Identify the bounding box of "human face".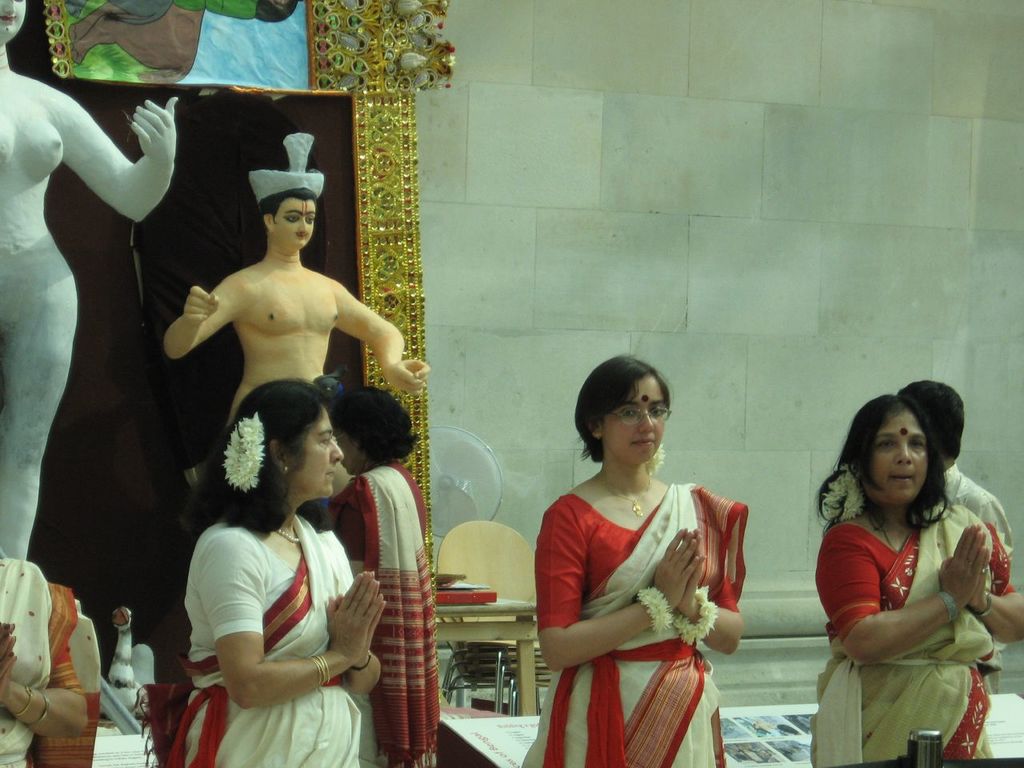
[left=606, top=374, right=662, bottom=466].
